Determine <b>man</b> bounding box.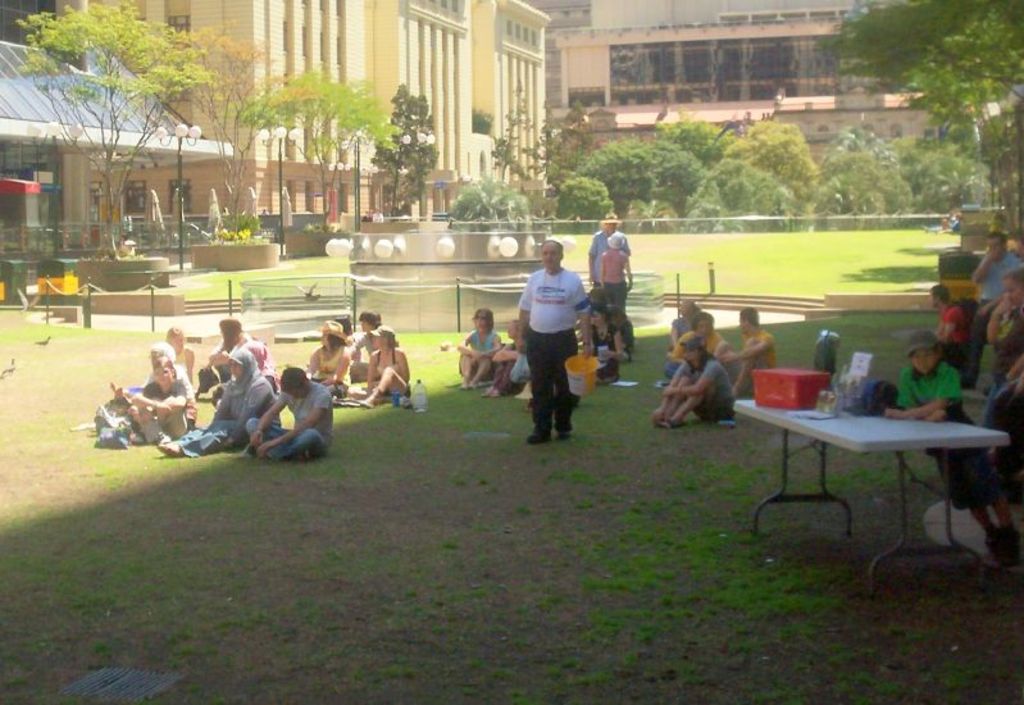
Determined: (x1=160, y1=342, x2=283, y2=451).
